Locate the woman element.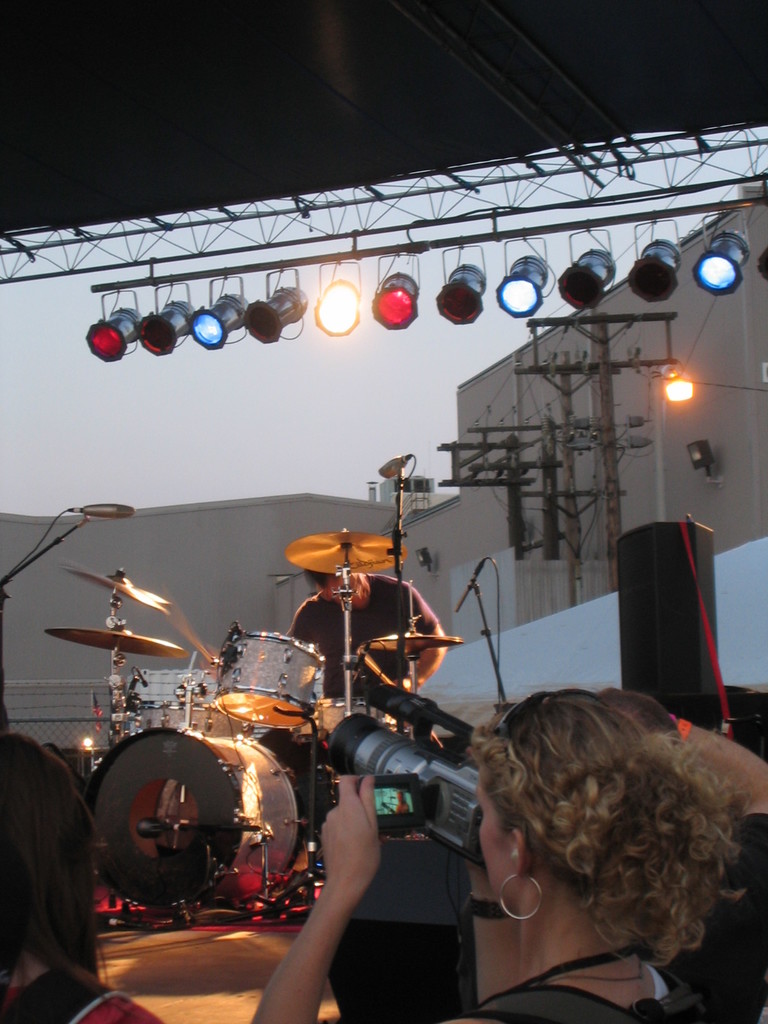
Element bbox: 250:687:755:1023.
